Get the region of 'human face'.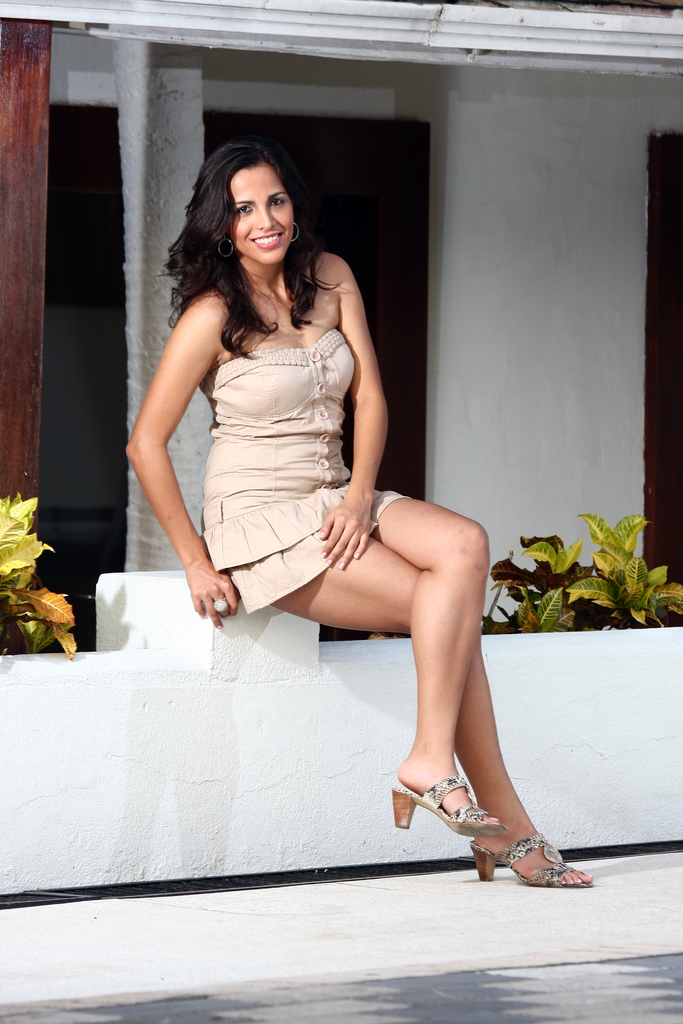
detection(226, 161, 303, 274).
